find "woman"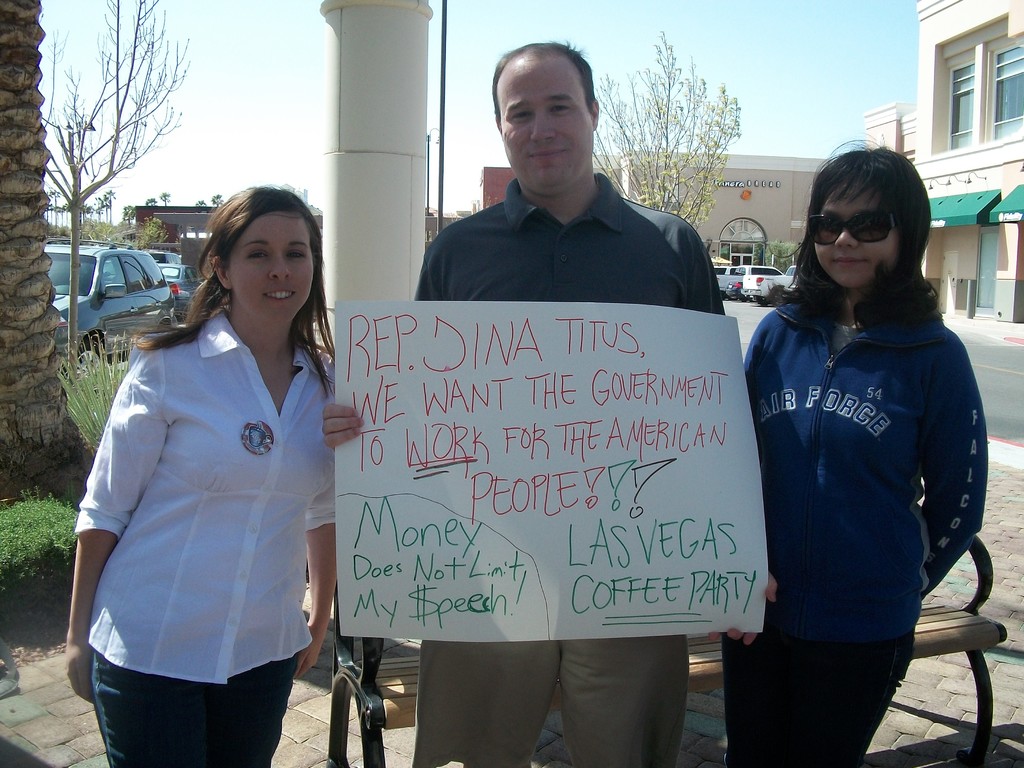
box(721, 146, 981, 767)
